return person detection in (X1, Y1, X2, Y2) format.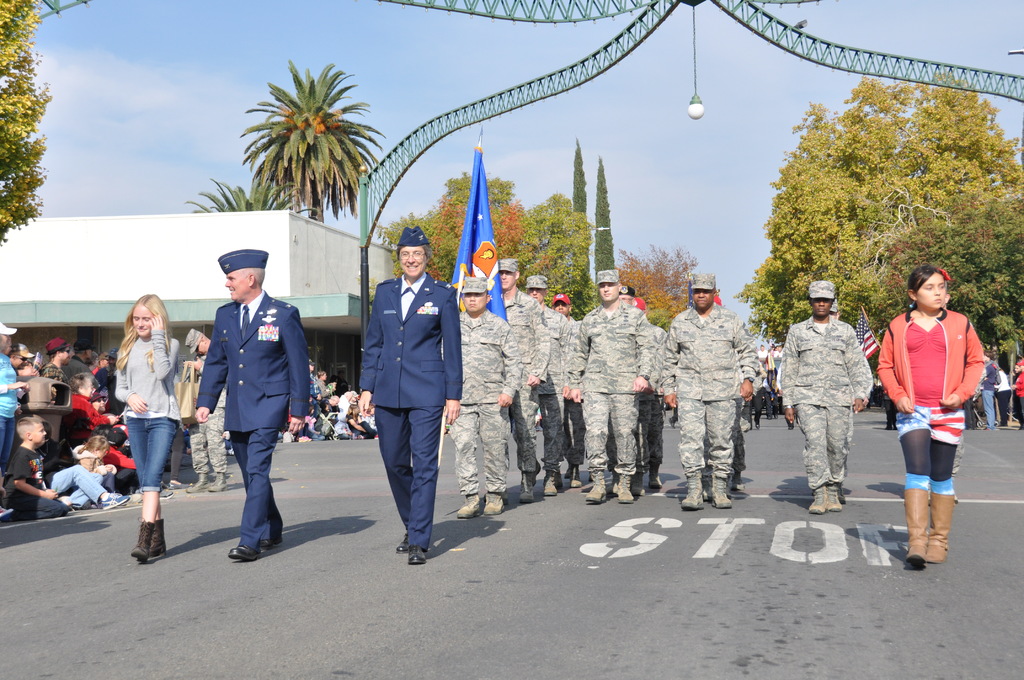
(518, 275, 569, 482).
